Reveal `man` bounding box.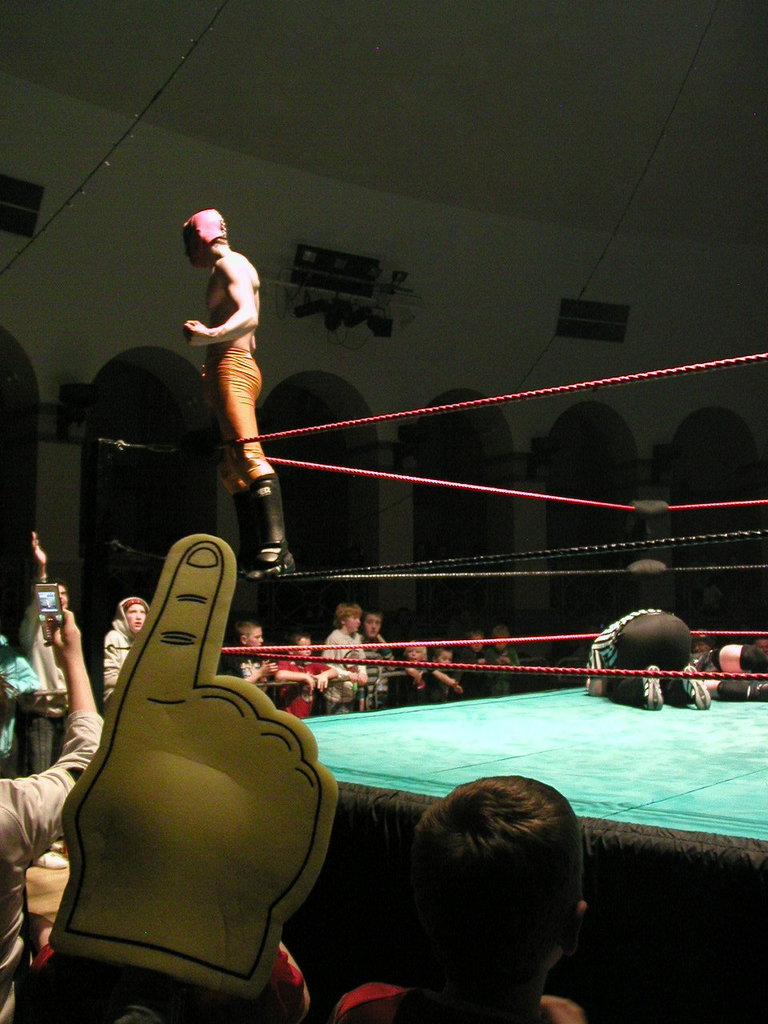
Revealed: (x1=0, y1=590, x2=102, y2=1023).
